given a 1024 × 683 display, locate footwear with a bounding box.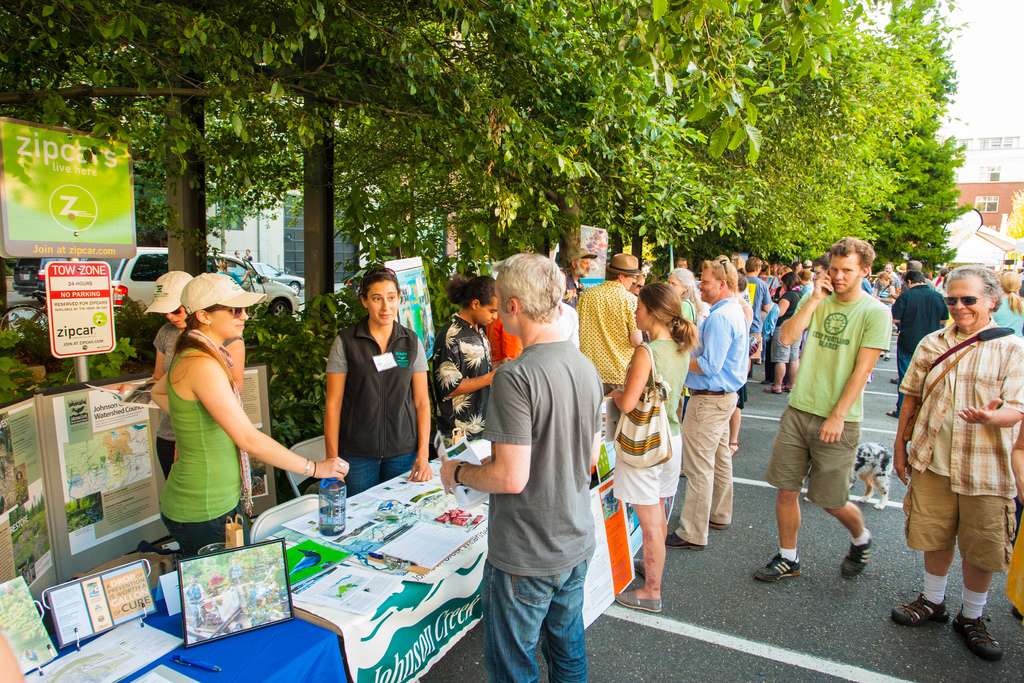
Located: BBox(952, 604, 1002, 659).
